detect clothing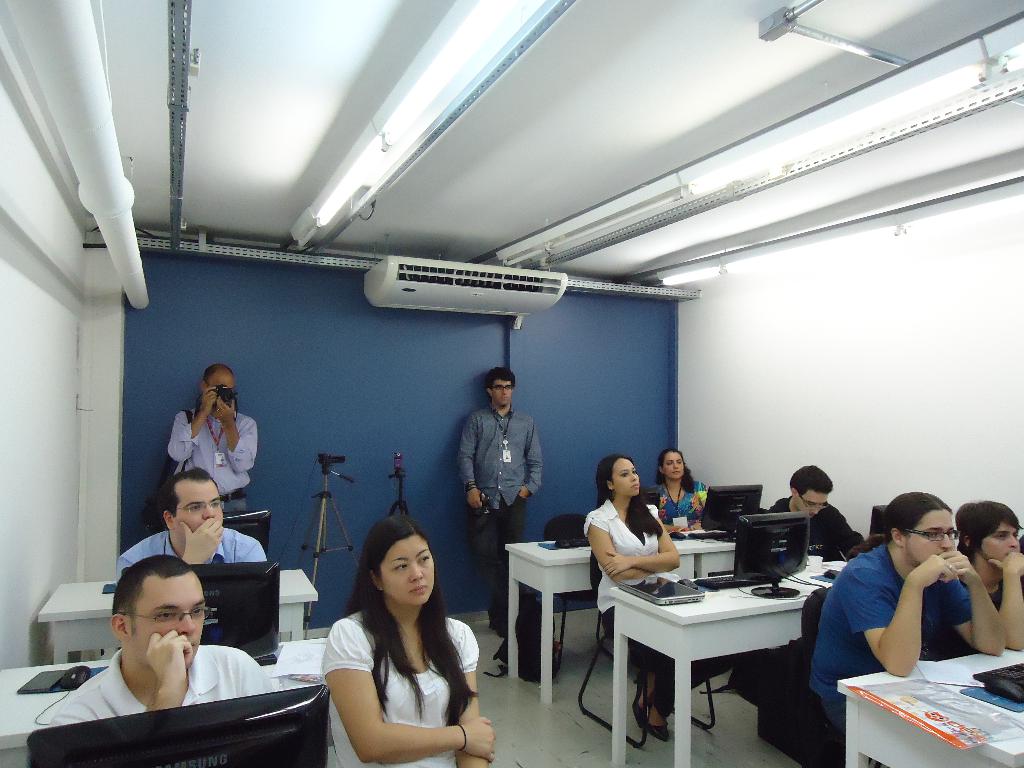
(x1=808, y1=544, x2=972, y2=736)
